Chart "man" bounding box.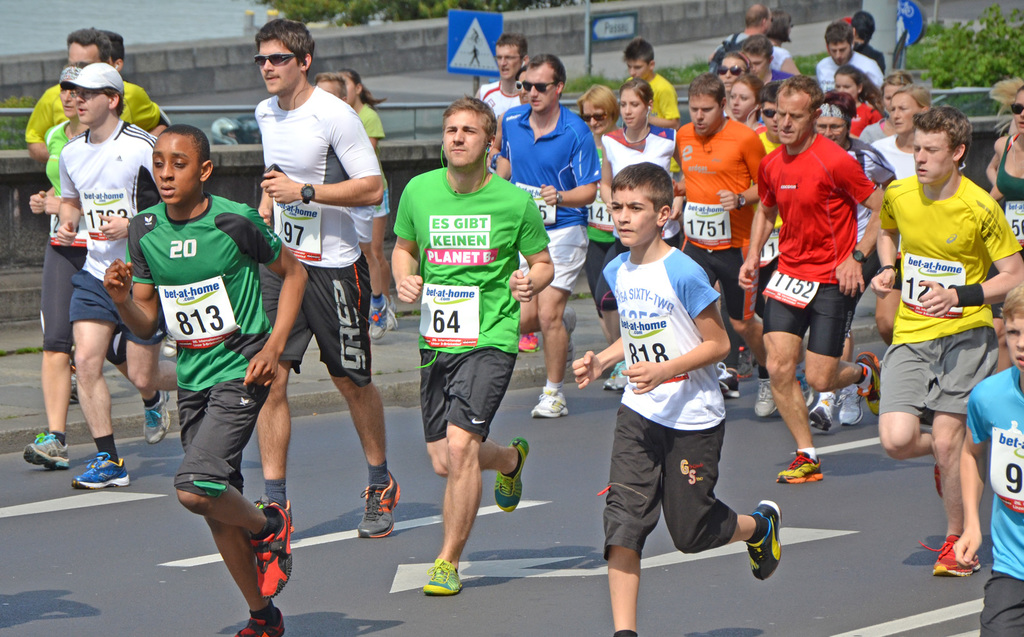
Charted: [left=101, top=28, right=175, bottom=131].
